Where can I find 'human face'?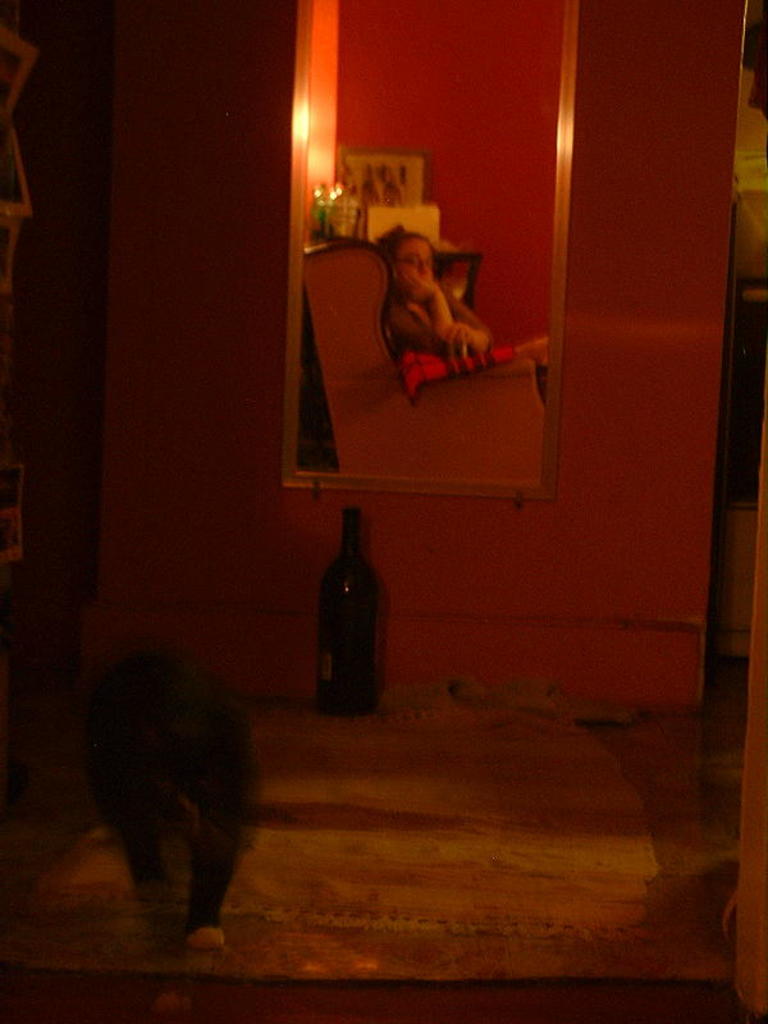
You can find it at select_region(390, 236, 433, 280).
